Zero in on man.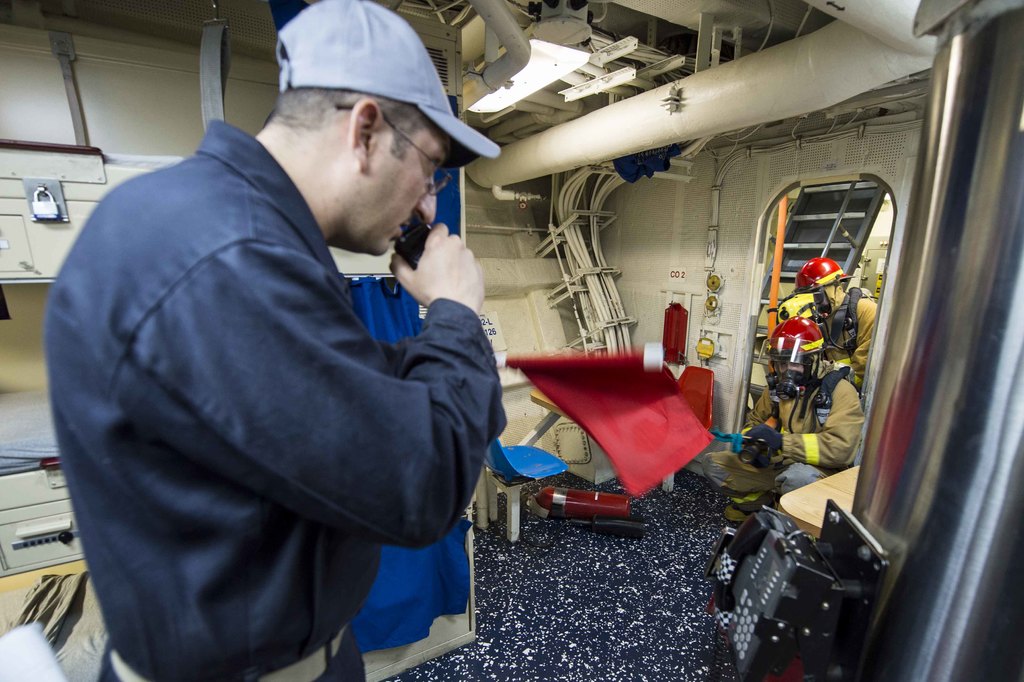
Zeroed in: {"left": 36, "top": 10, "right": 519, "bottom": 681}.
